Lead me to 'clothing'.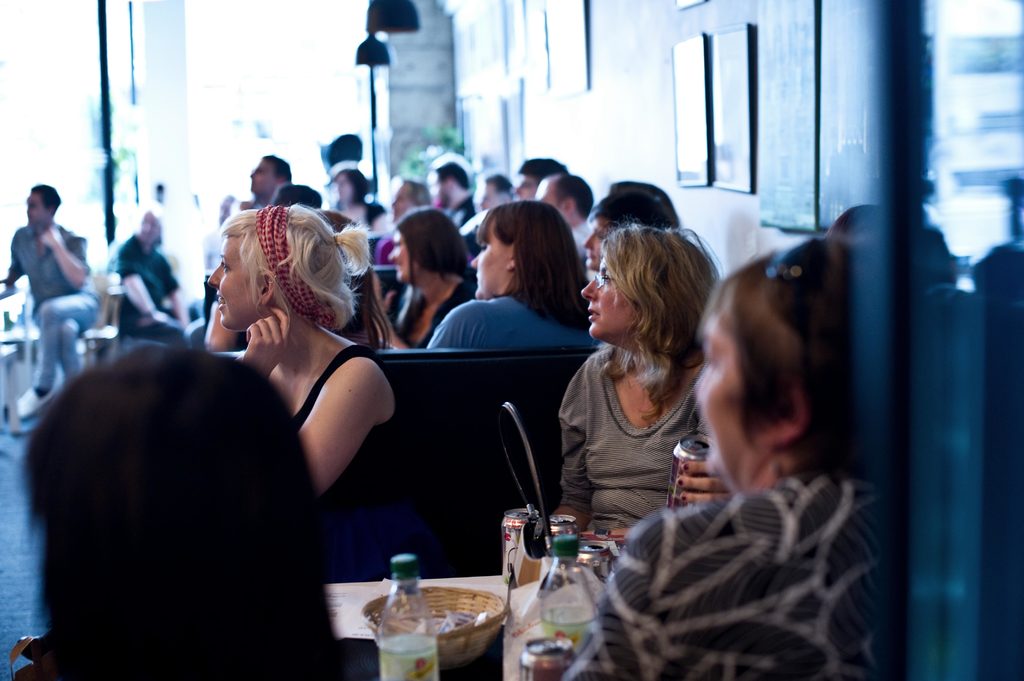
Lead to left=566, top=474, right=917, bottom=680.
